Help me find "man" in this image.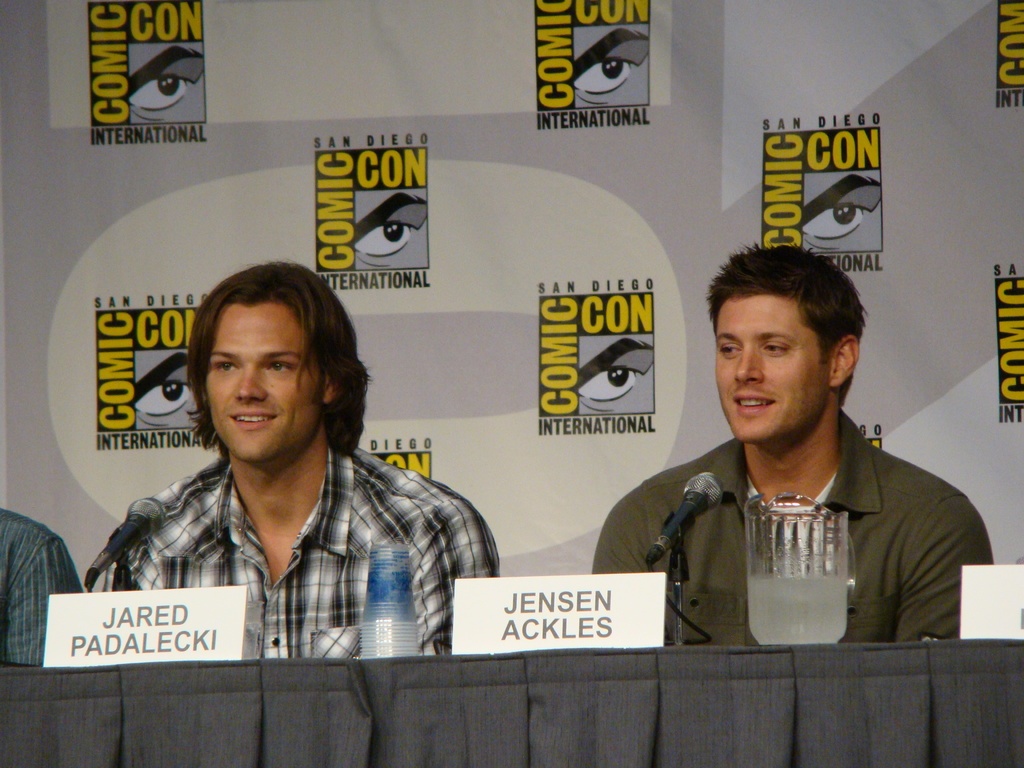
Found it: (x1=0, y1=506, x2=75, y2=667).
